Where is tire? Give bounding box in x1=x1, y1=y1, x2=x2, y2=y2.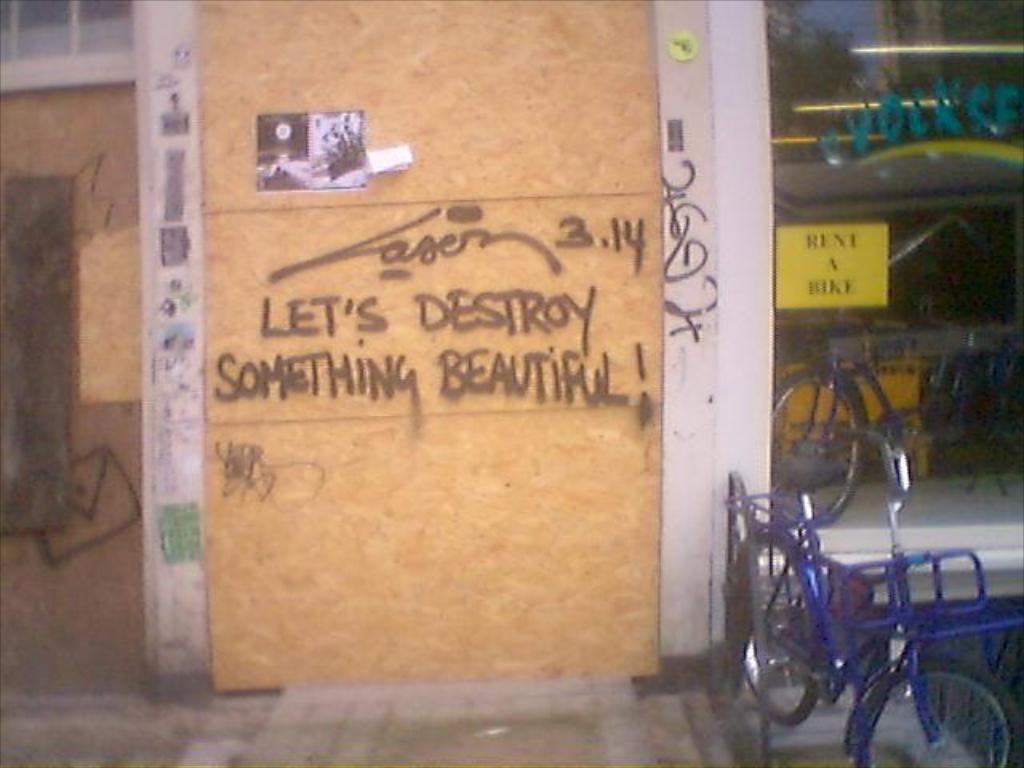
x1=765, y1=365, x2=866, y2=525.
